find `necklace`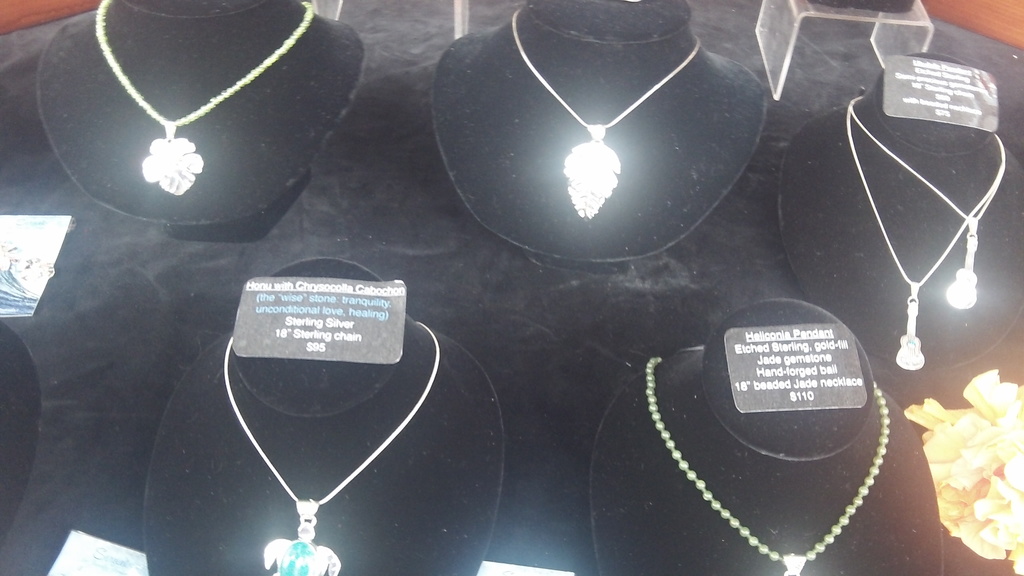
l=222, t=317, r=442, b=575
